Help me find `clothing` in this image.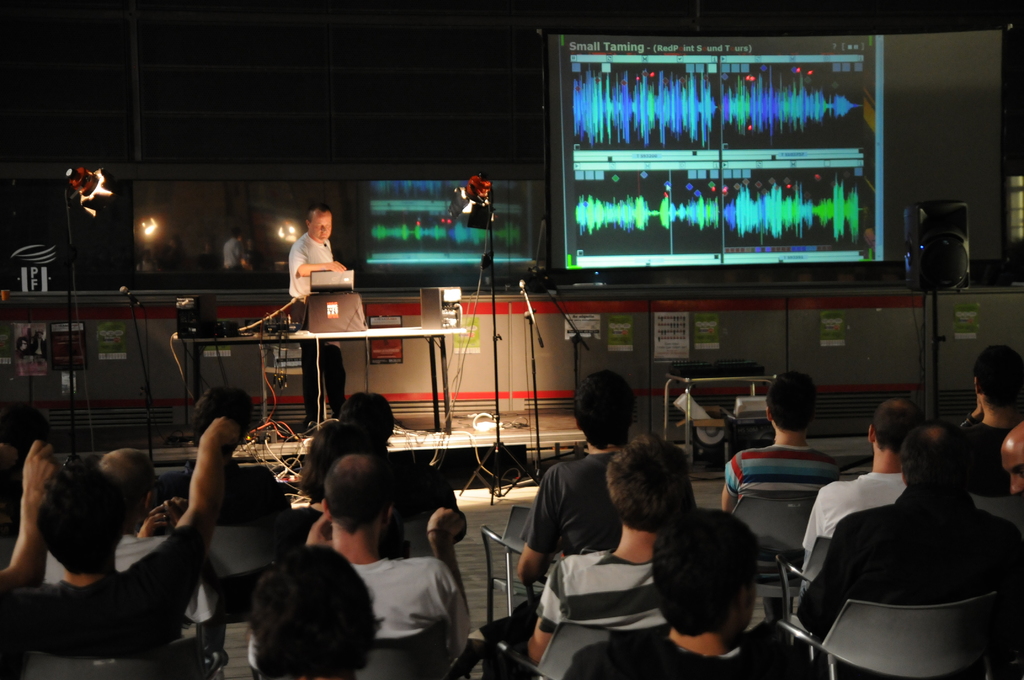
Found it: [5, 534, 219, 663].
